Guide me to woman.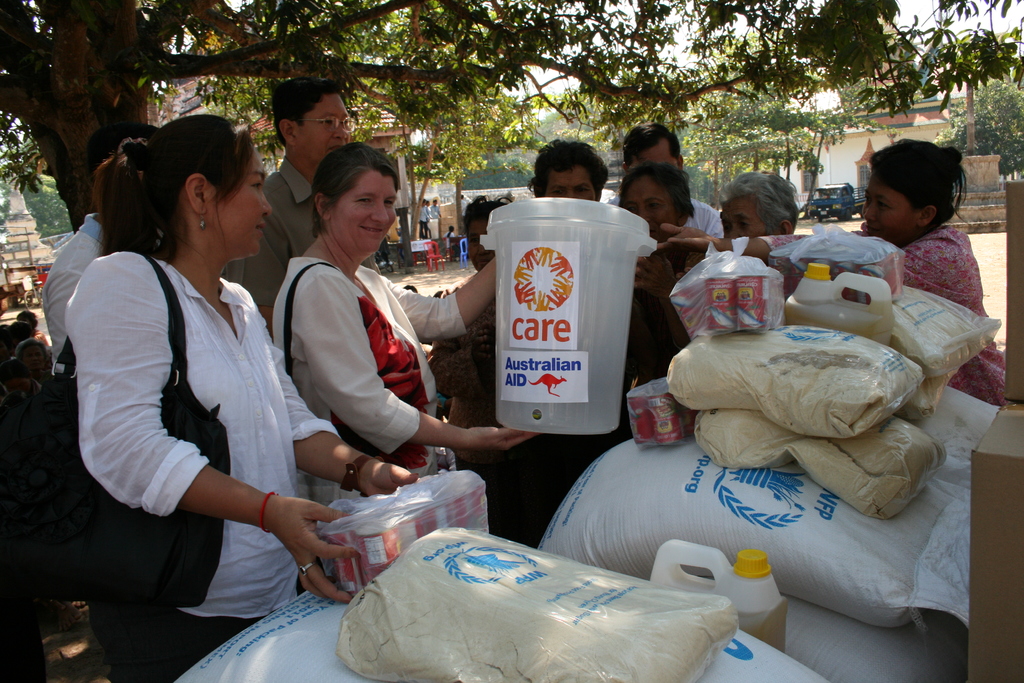
Guidance: {"left": 656, "top": 138, "right": 1009, "bottom": 409}.
